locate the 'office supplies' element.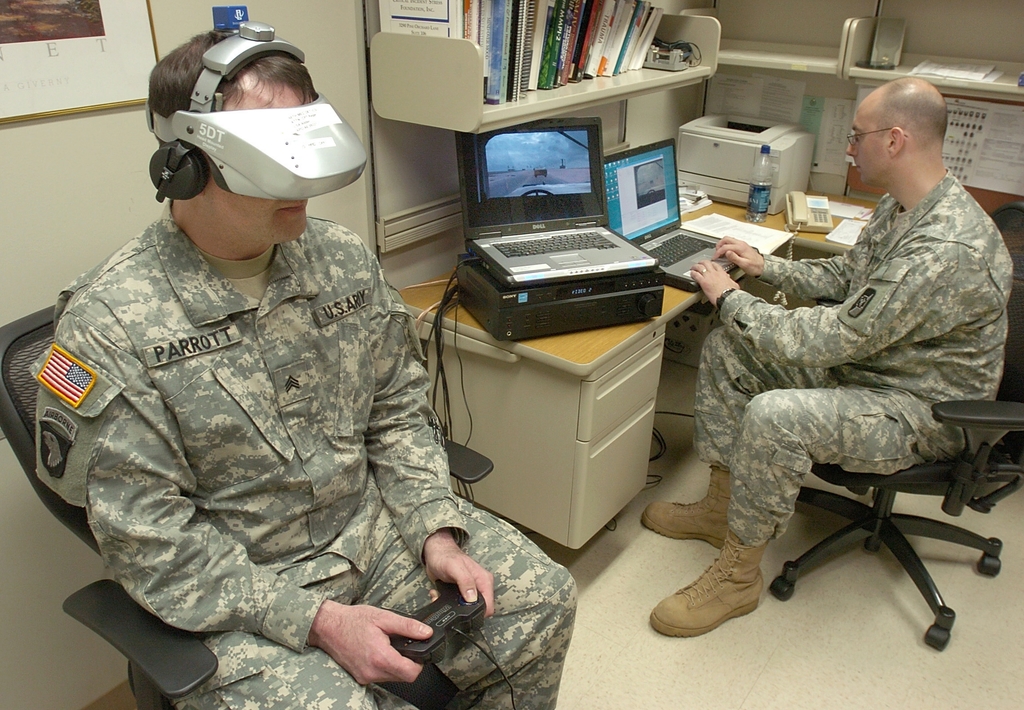
Element bbox: (609,133,692,251).
